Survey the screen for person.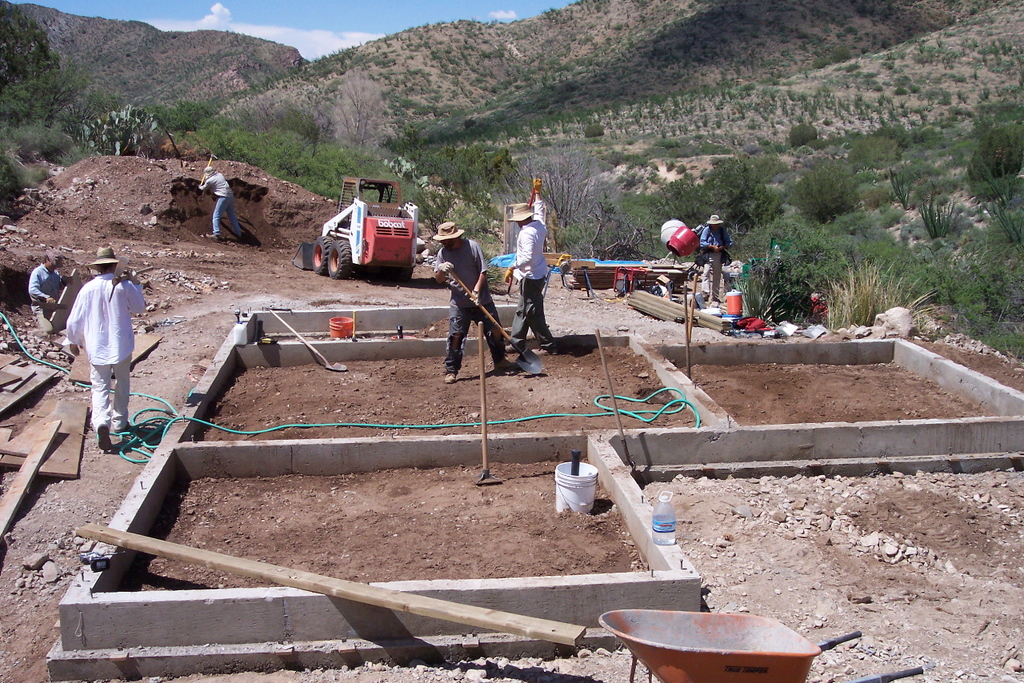
Survey found: l=62, t=236, r=138, b=448.
